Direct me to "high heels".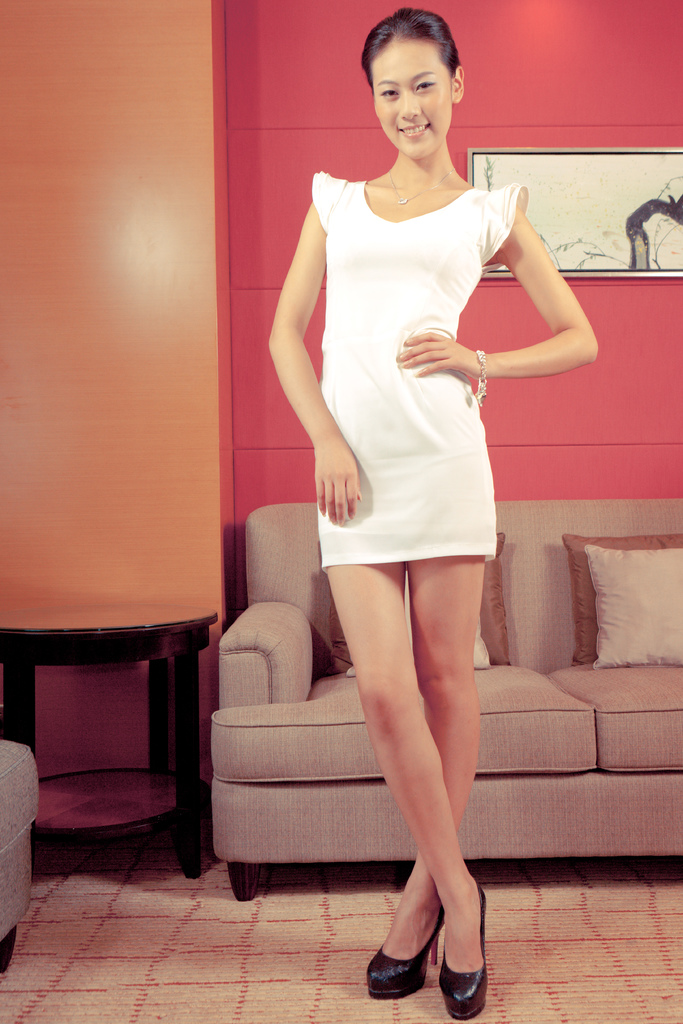
Direction: bbox=(447, 890, 482, 1023).
